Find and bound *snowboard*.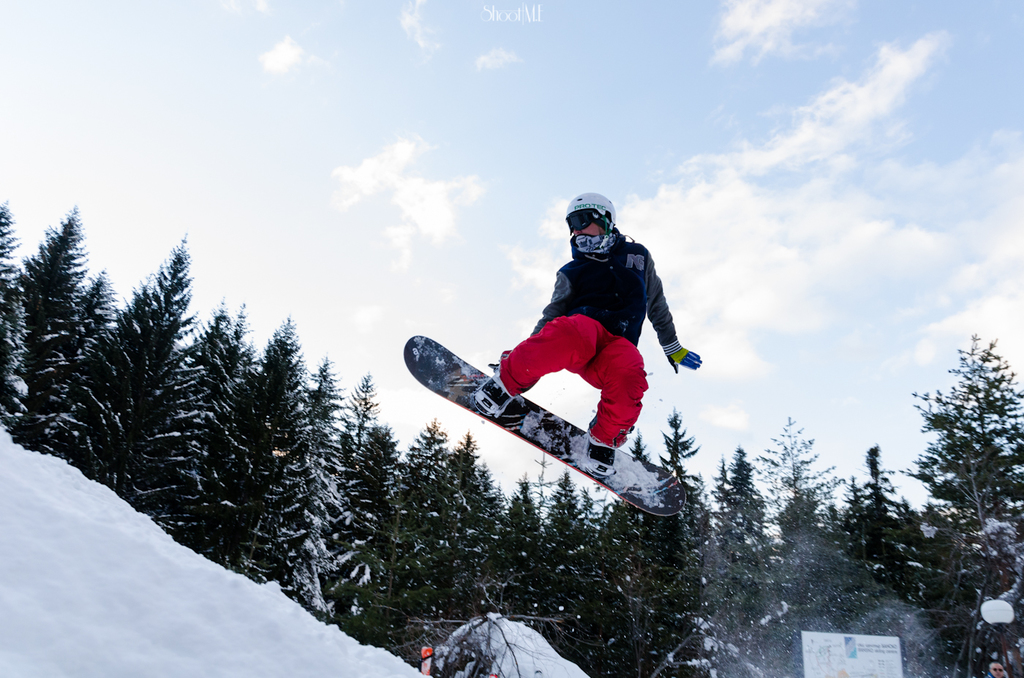
Bound: x1=404, y1=335, x2=687, y2=518.
